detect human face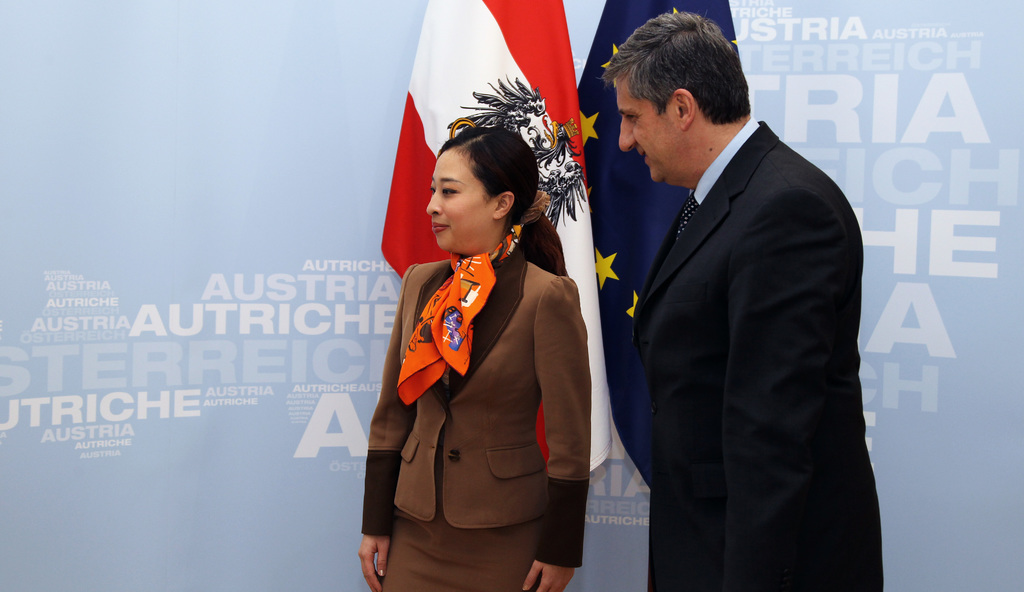
box=[425, 157, 500, 243]
